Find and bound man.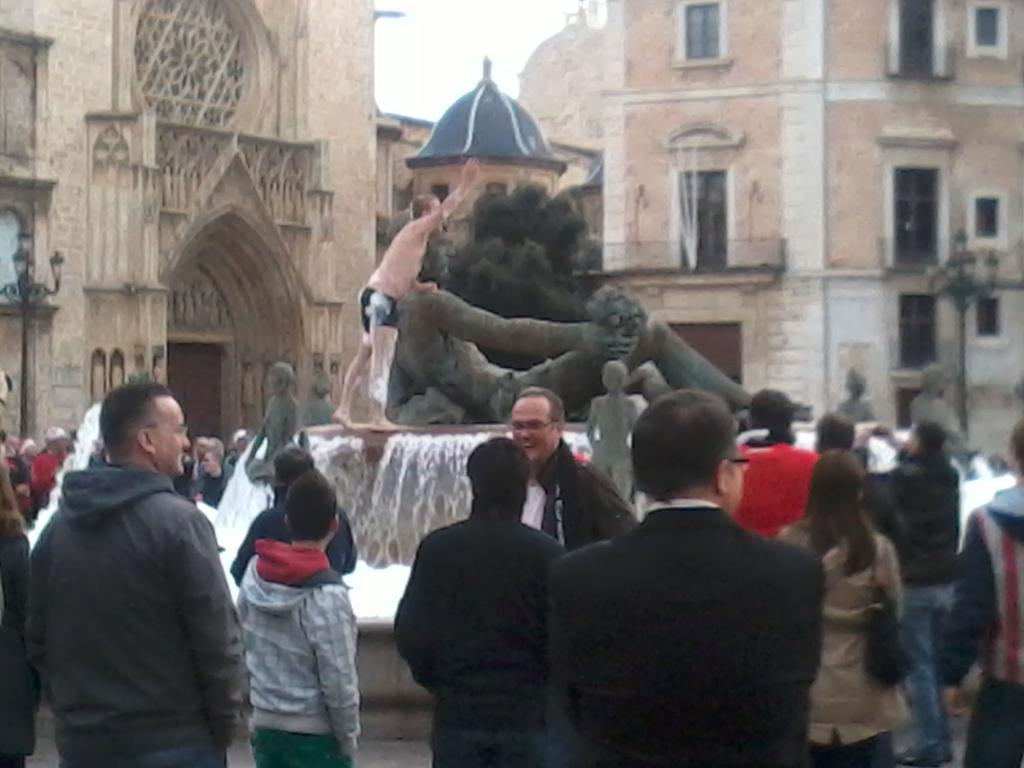
Bound: bbox(543, 375, 849, 767).
